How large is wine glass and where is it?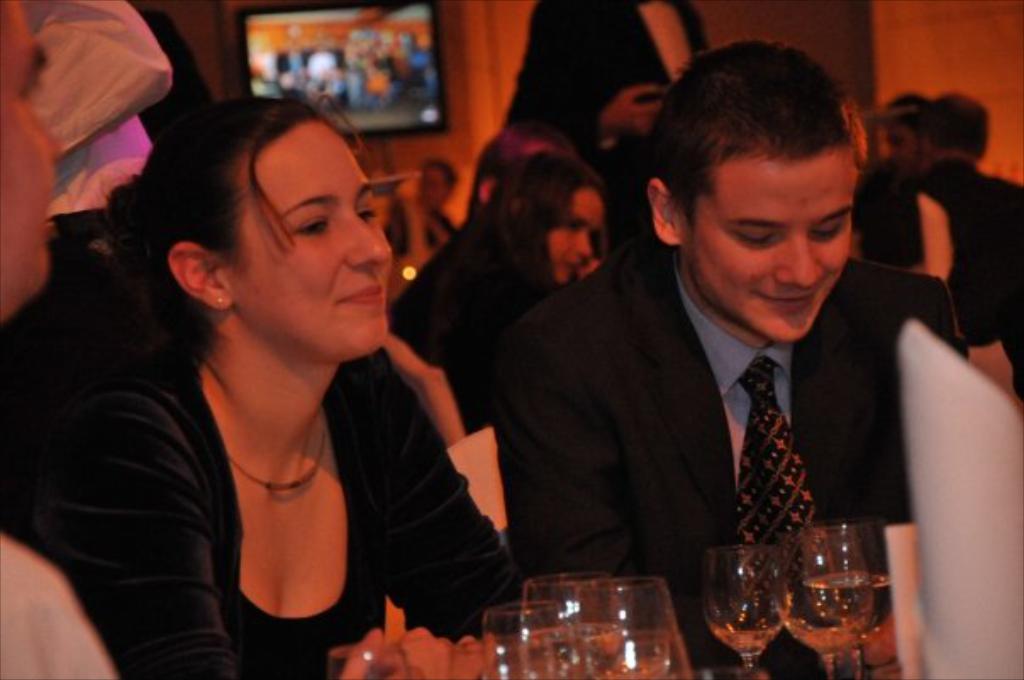
Bounding box: <region>573, 578, 692, 678</region>.
